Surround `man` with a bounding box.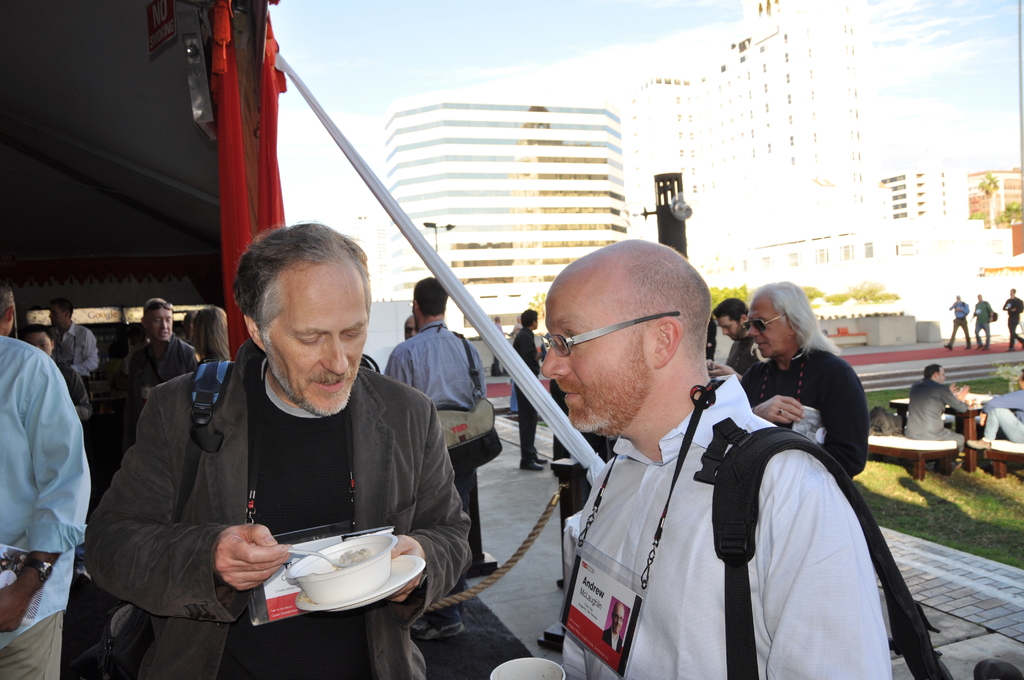
region(998, 285, 1023, 353).
